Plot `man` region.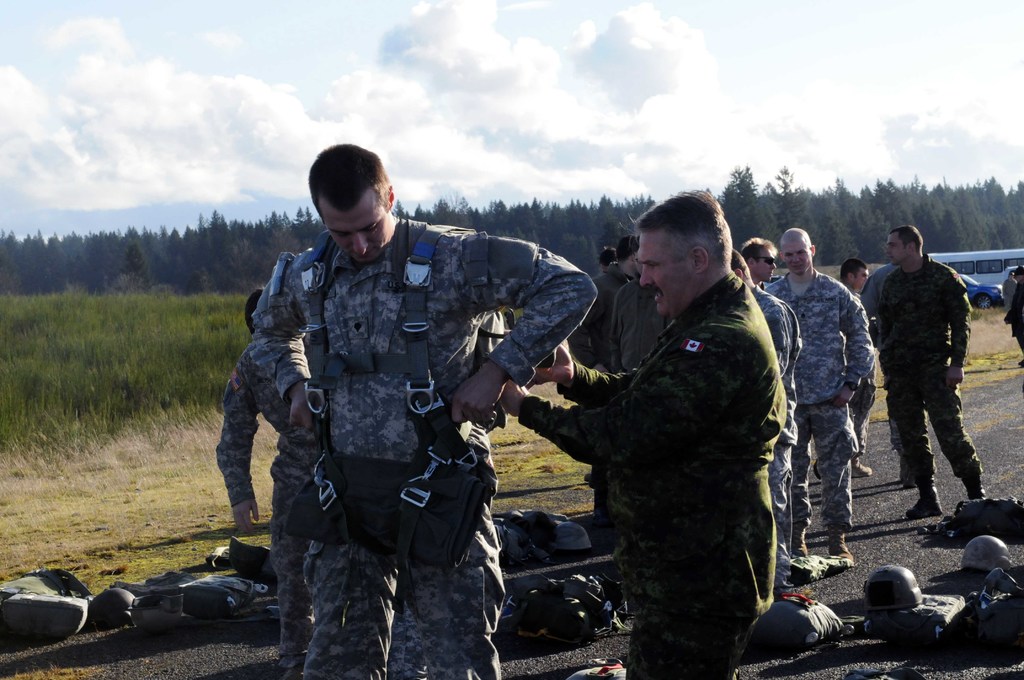
Plotted at [834,261,867,476].
